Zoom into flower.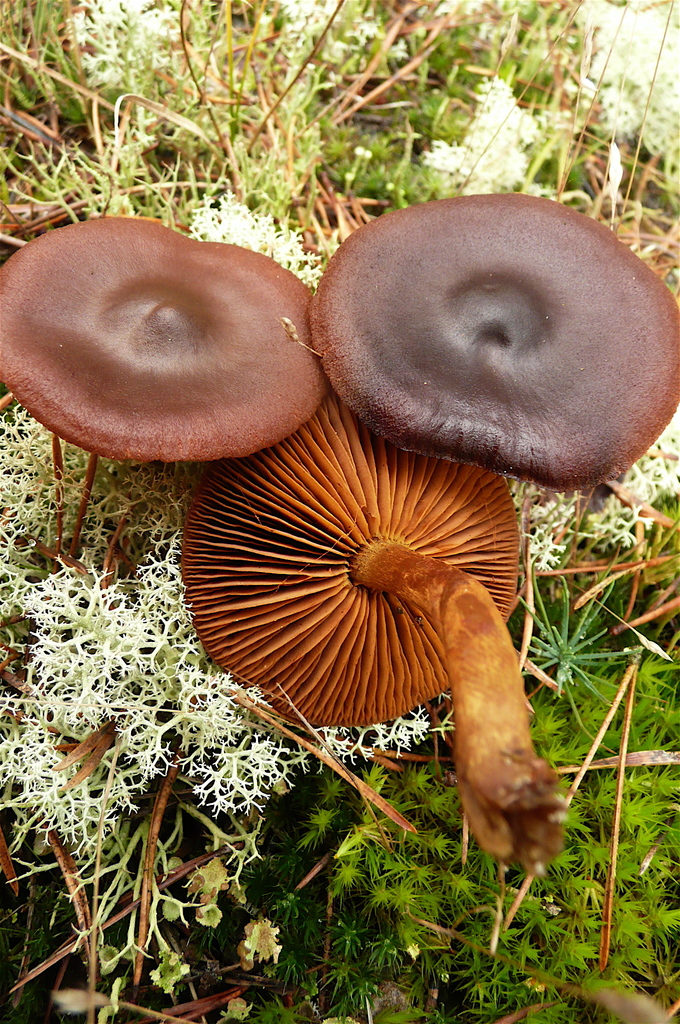
Zoom target: (x1=149, y1=953, x2=194, y2=993).
